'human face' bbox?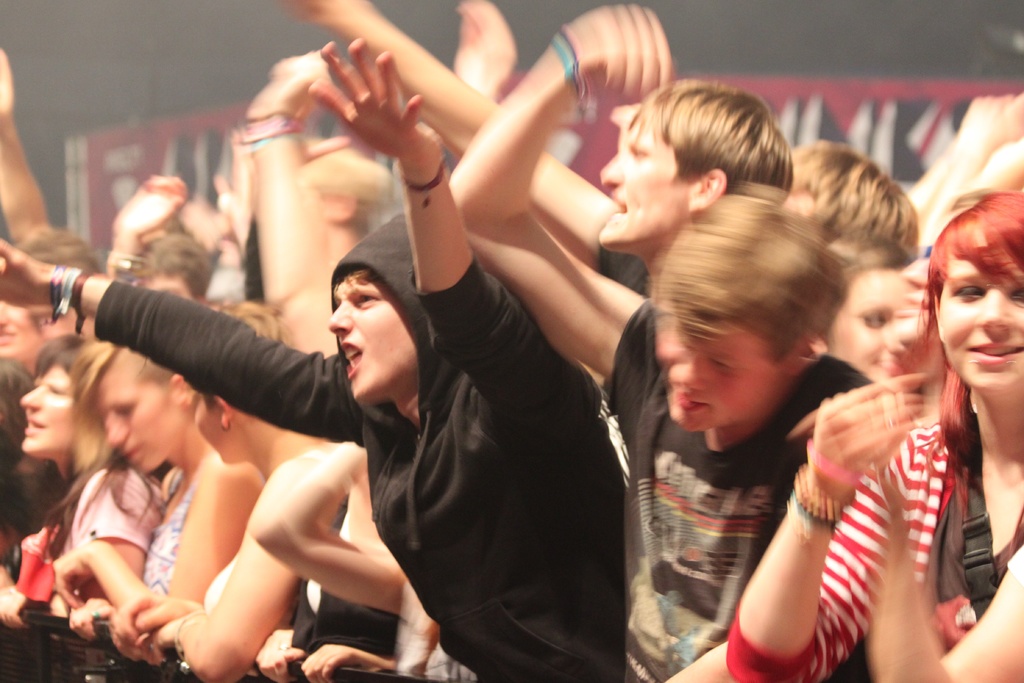
[645,317,801,435]
